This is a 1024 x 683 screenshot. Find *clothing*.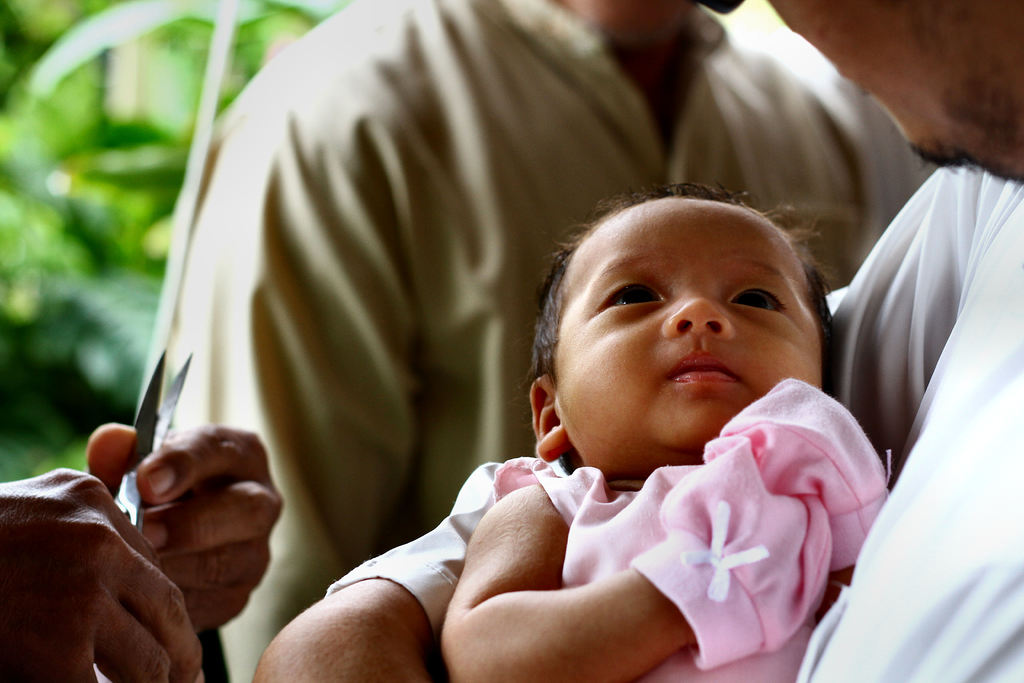
Bounding box: [x1=172, y1=0, x2=918, y2=682].
